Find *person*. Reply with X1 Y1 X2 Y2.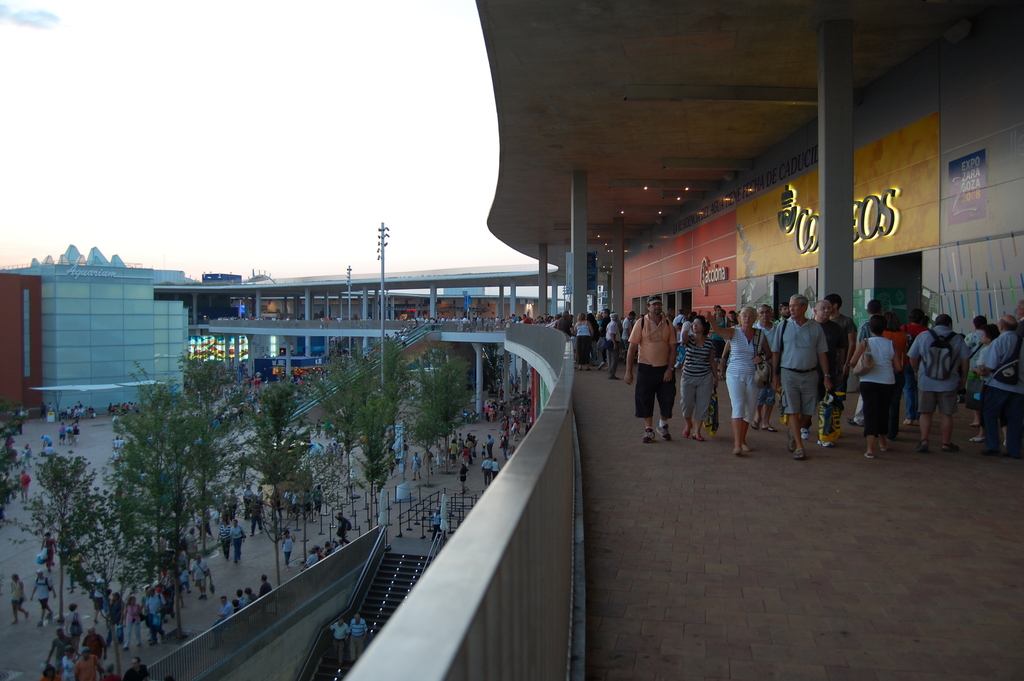
44 531 56 571.
